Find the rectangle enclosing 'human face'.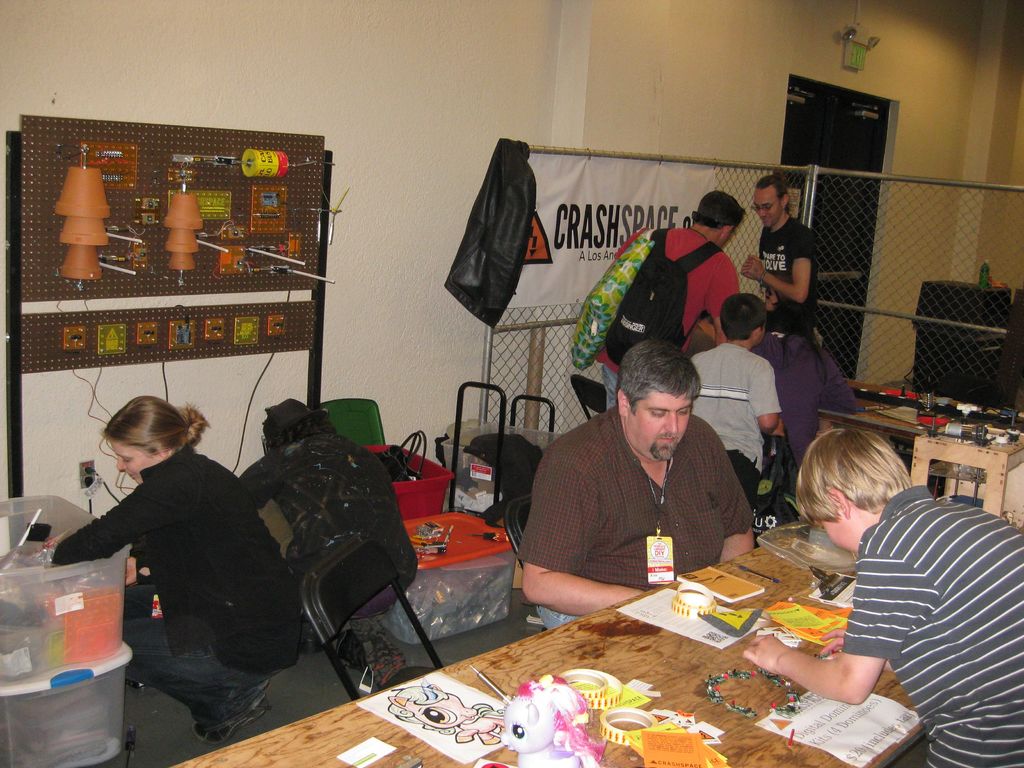
bbox=(634, 393, 689, 464).
